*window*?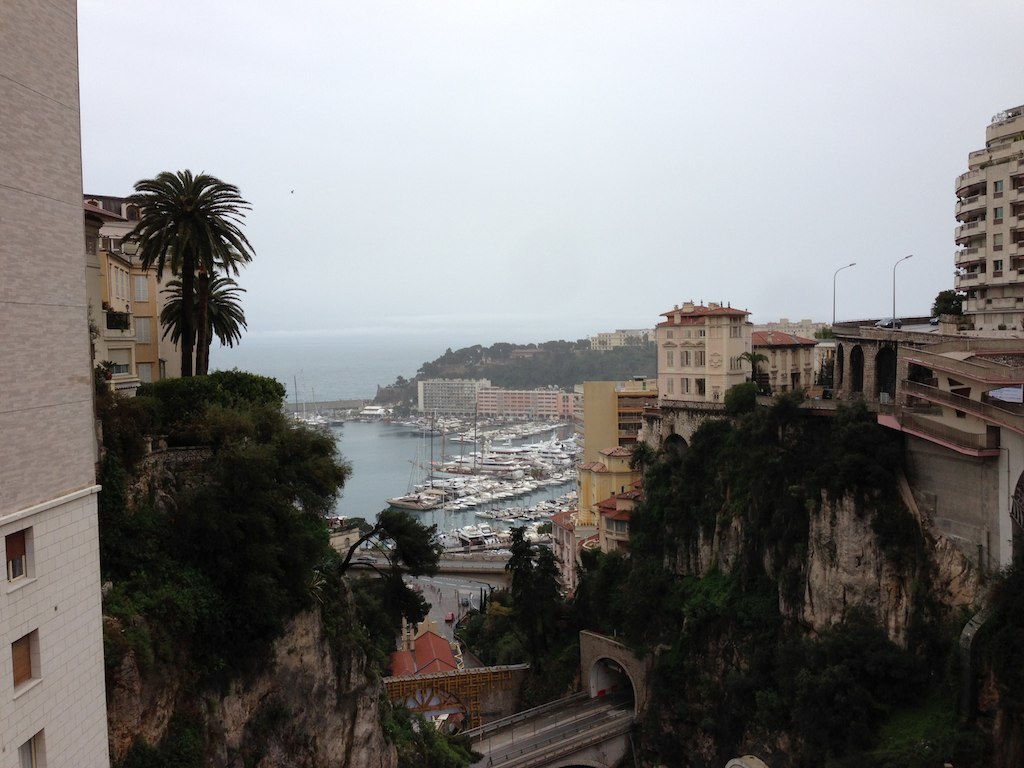
bbox=(994, 179, 1001, 197)
